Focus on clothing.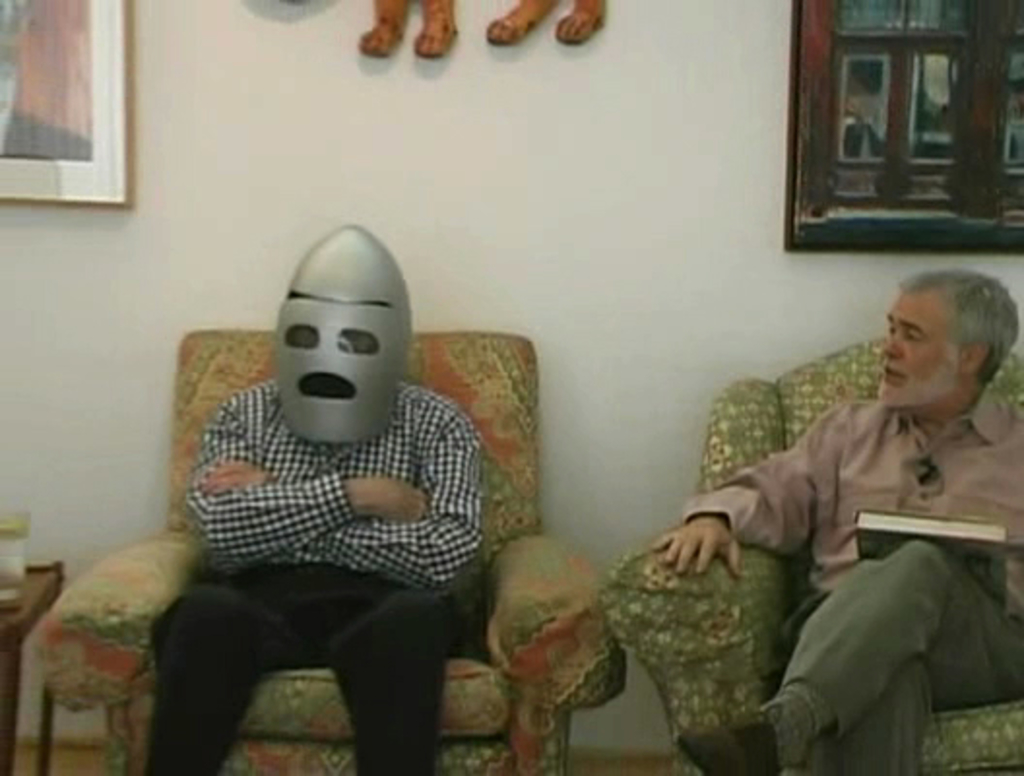
Focused at bbox=[149, 367, 493, 774].
